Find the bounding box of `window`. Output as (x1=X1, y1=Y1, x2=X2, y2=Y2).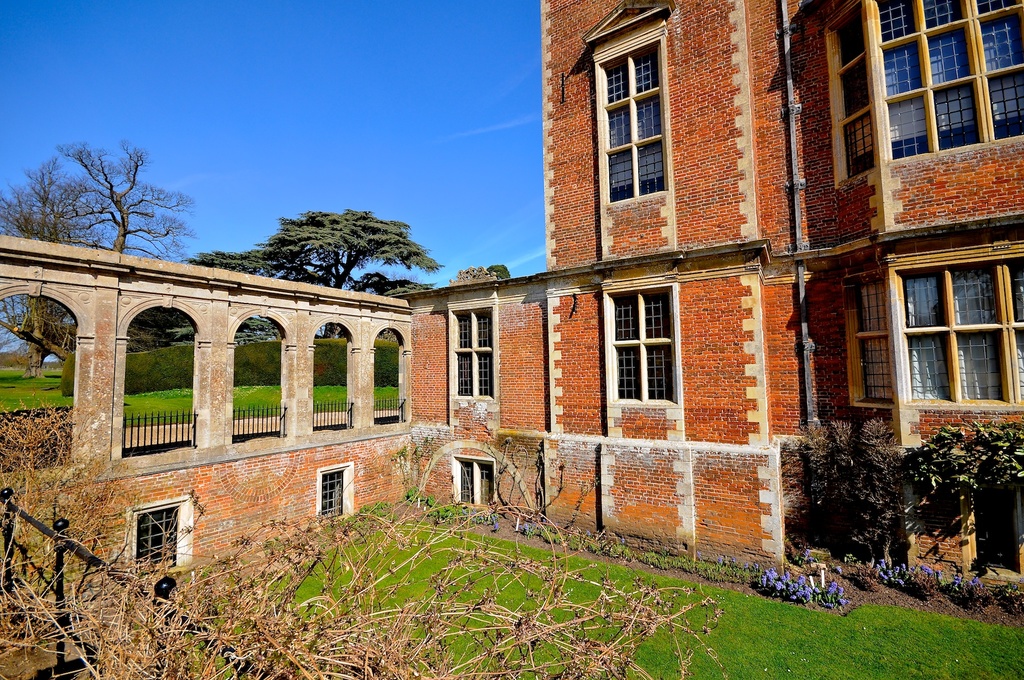
(x1=449, y1=451, x2=493, y2=507).
